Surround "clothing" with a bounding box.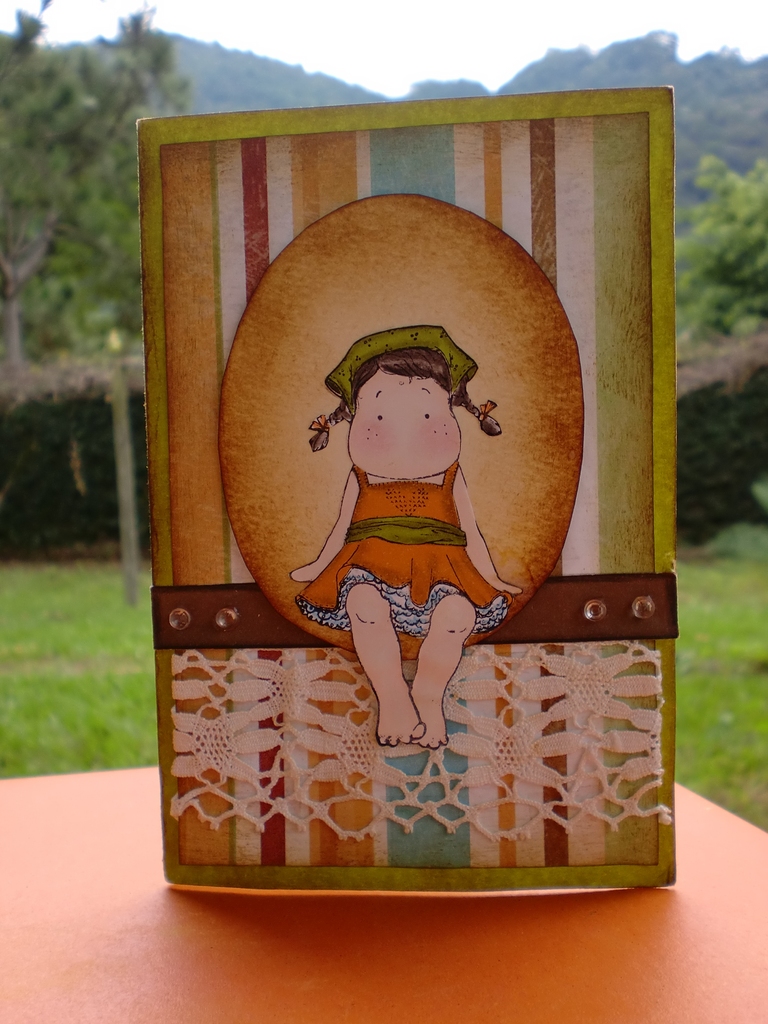
[295,461,513,645].
